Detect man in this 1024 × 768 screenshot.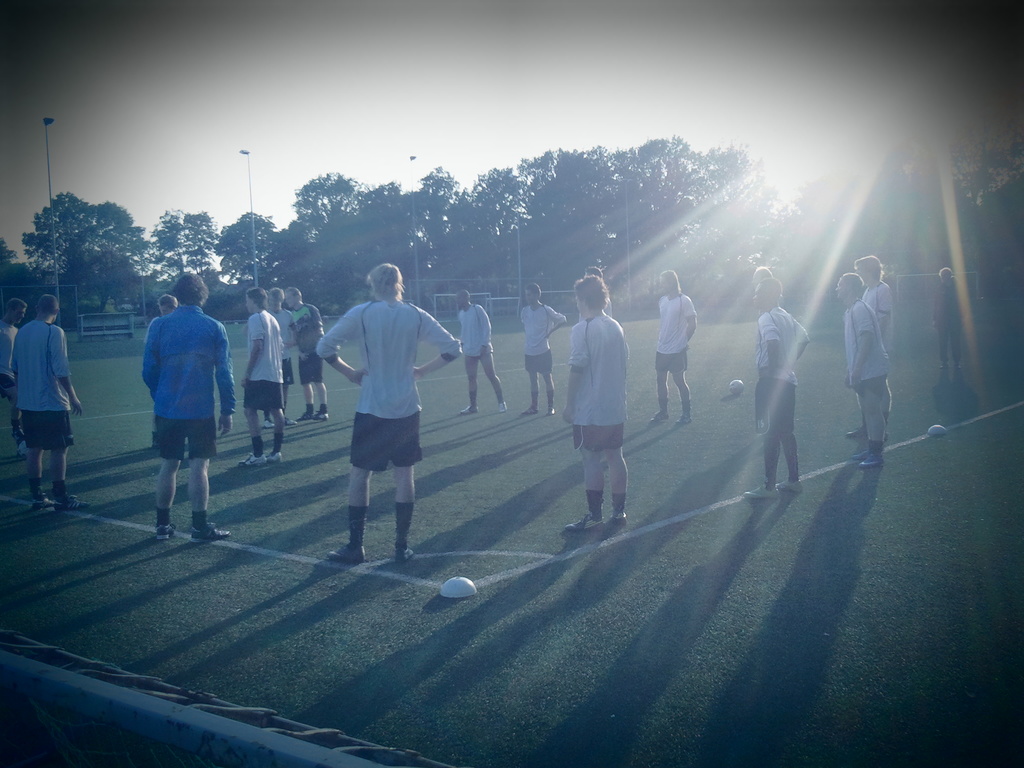
Detection: [318,263,461,564].
